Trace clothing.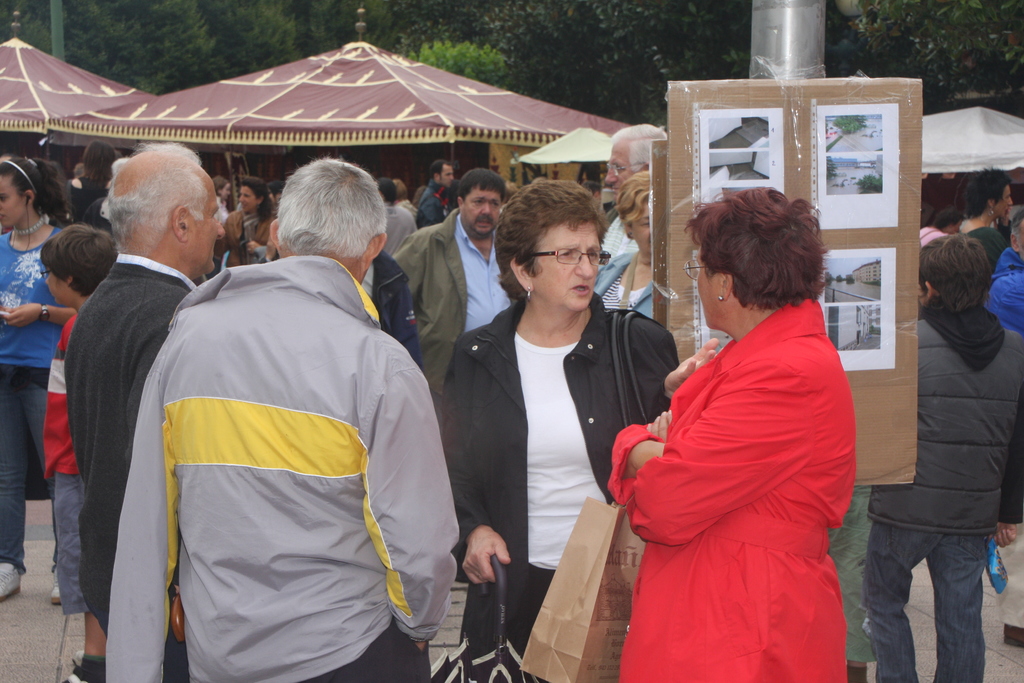
Traced to select_region(0, 224, 76, 541).
